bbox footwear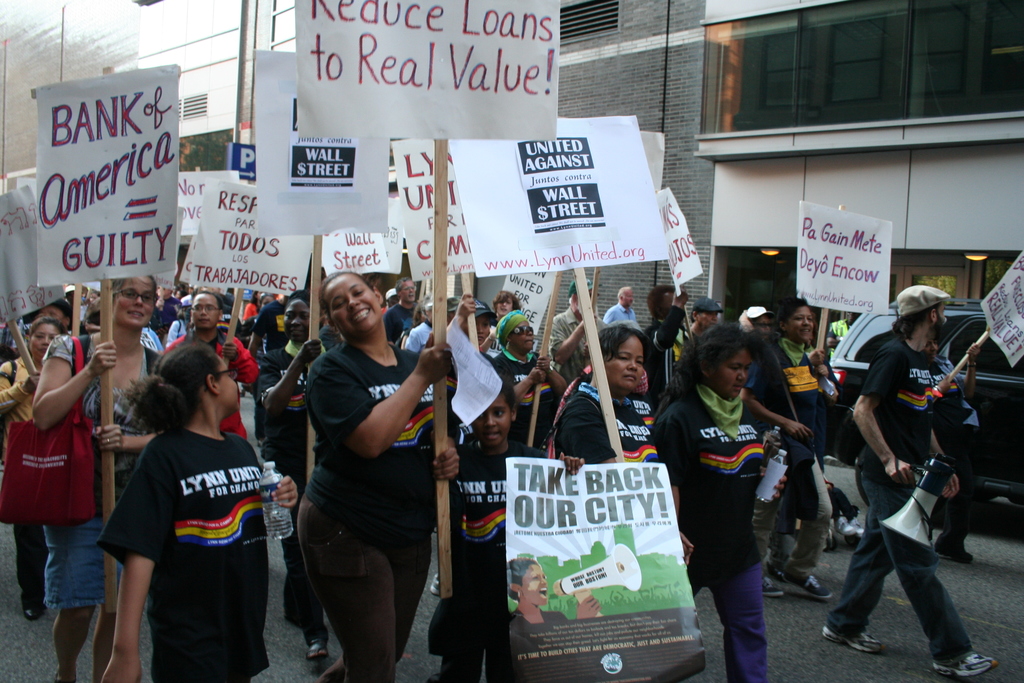
l=776, t=567, r=831, b=598
